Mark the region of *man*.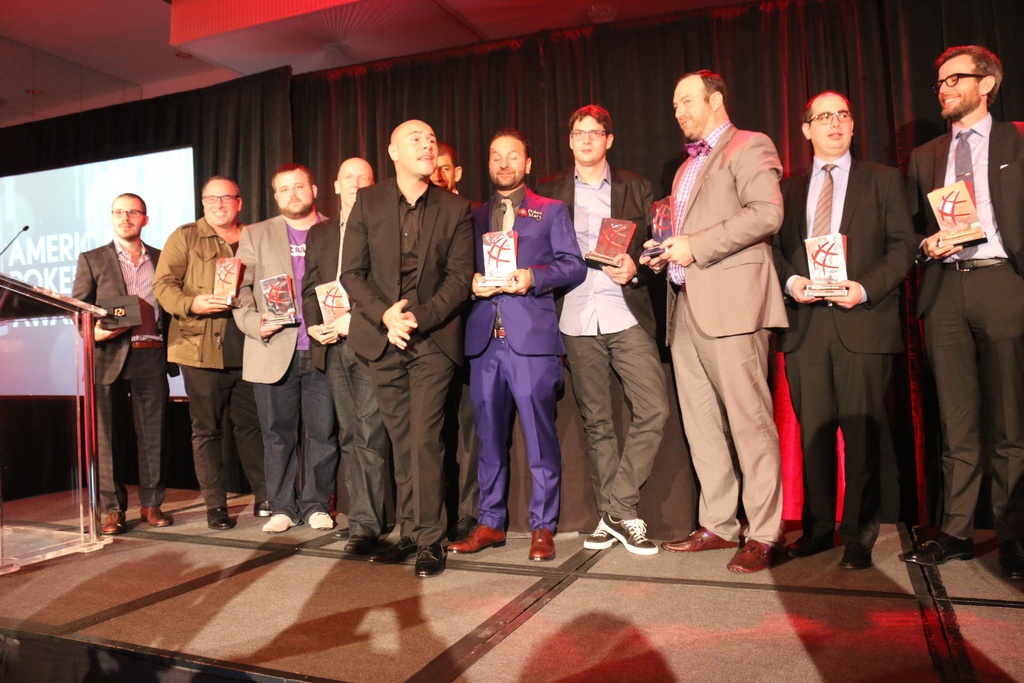
Region: [154,177,270,533].
